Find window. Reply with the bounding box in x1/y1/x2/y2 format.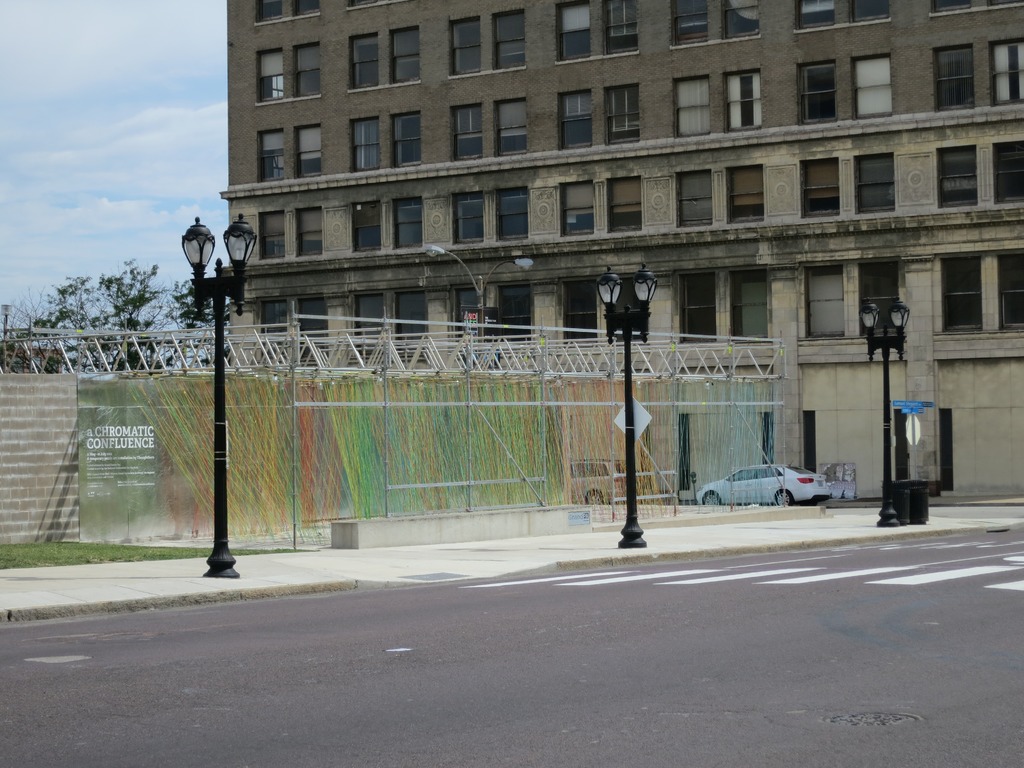
354/294/383/342.
